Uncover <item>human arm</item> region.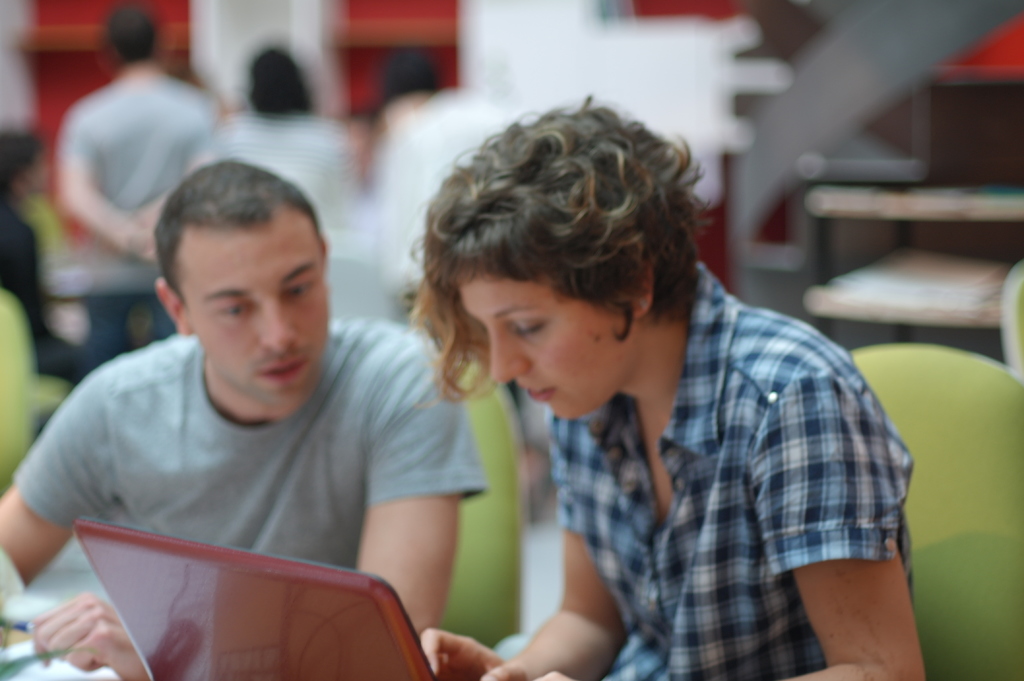
Uncovered: [left=138, top=103, right=217, bottom=214].
